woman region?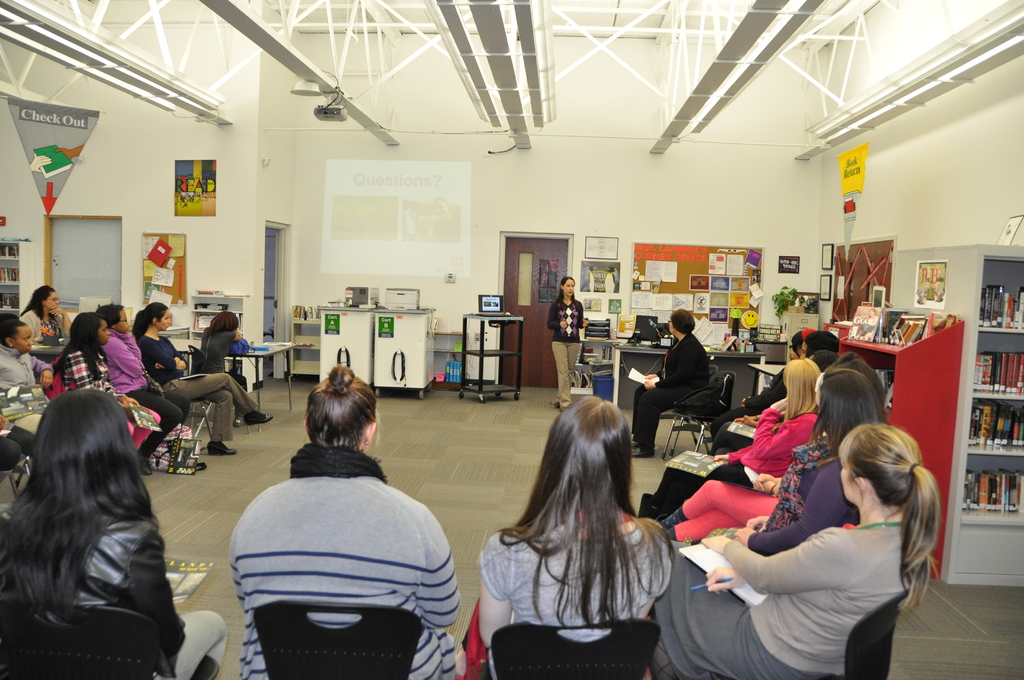
locate(650, 420, 942, 679)
